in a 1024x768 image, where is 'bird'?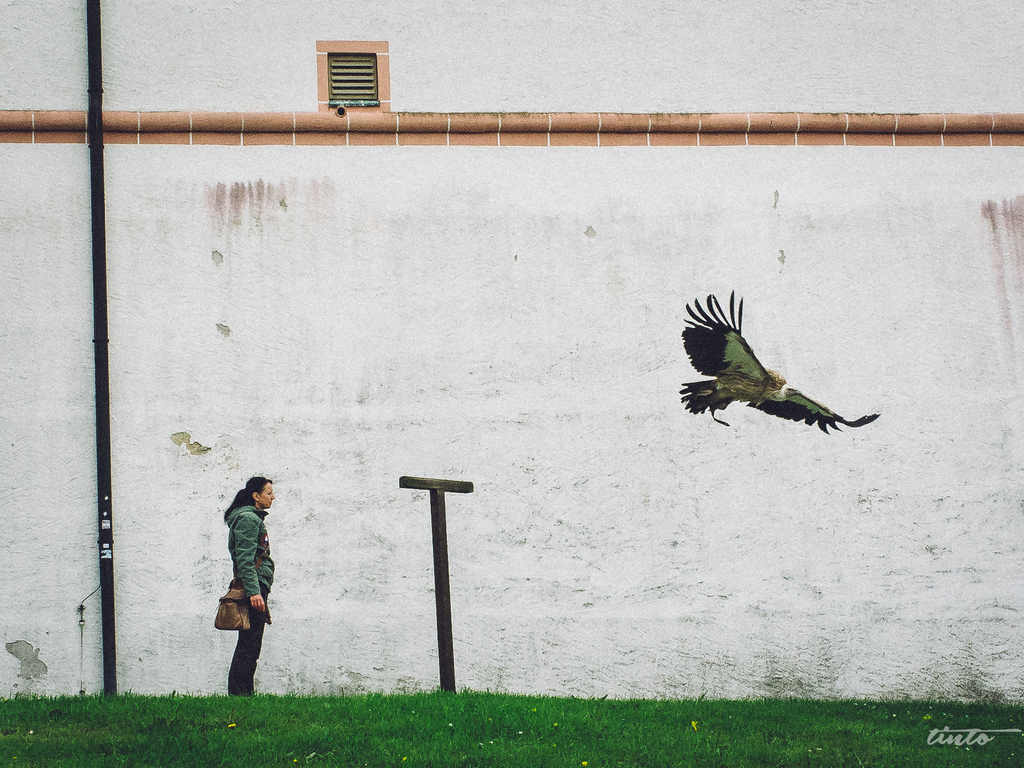
bbox=(673, 284, 881, 440).
